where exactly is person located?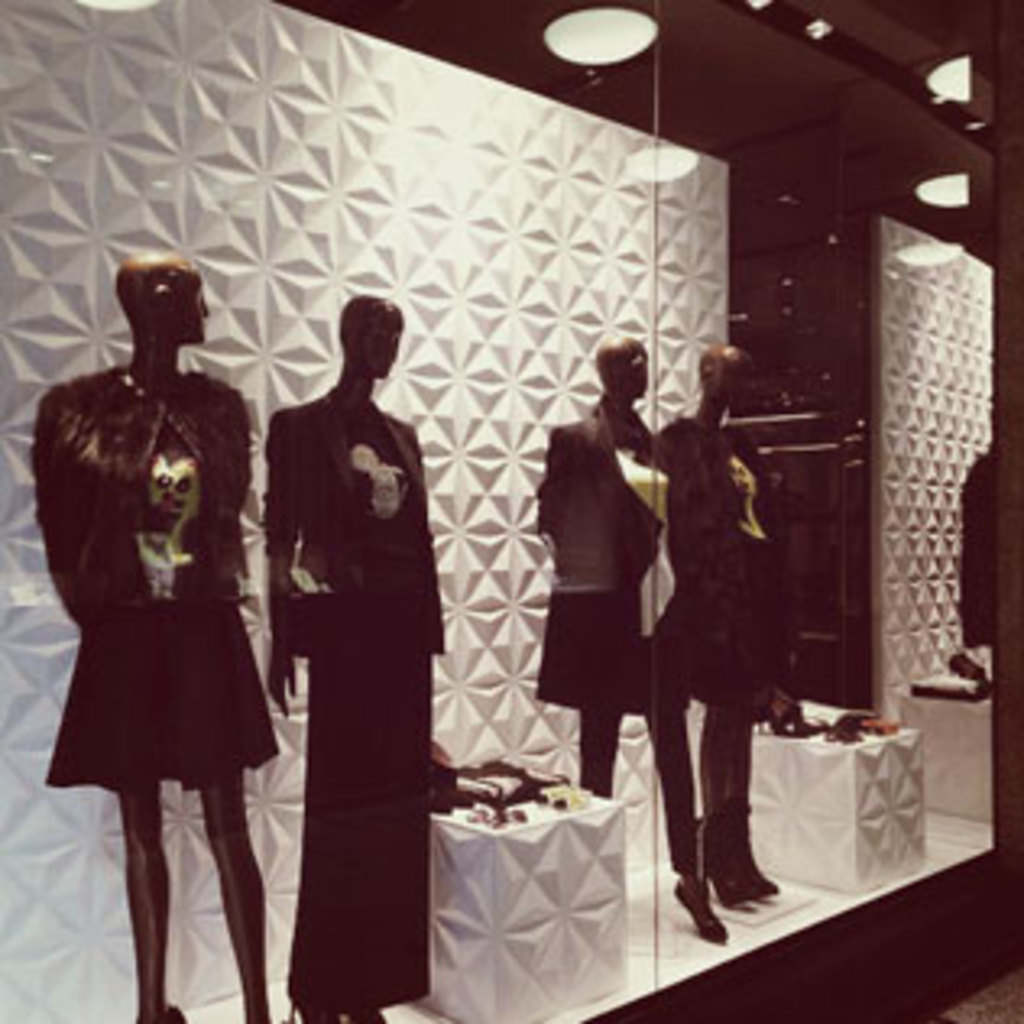
Its bounding box is 535 327 723 946.
